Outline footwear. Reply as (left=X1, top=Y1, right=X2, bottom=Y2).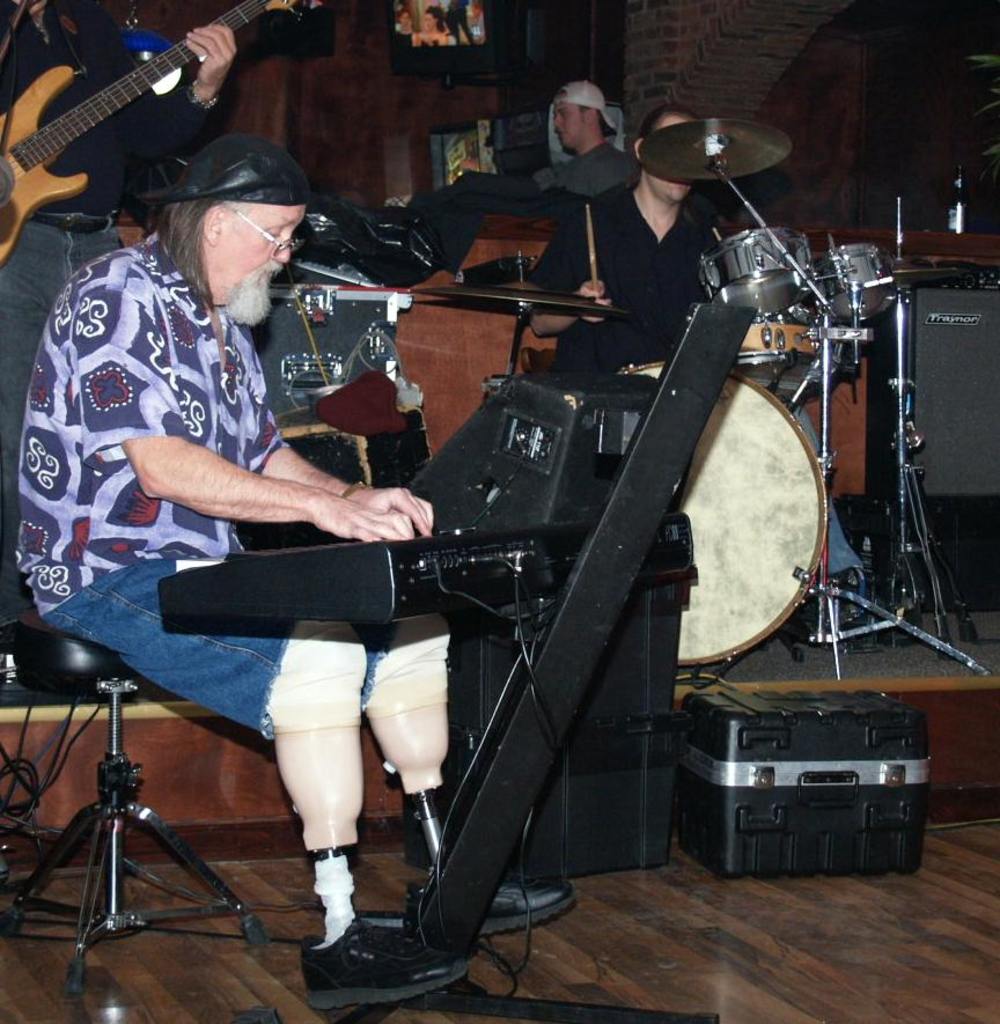
(left=440, top=860, right=594, bottom=962).
